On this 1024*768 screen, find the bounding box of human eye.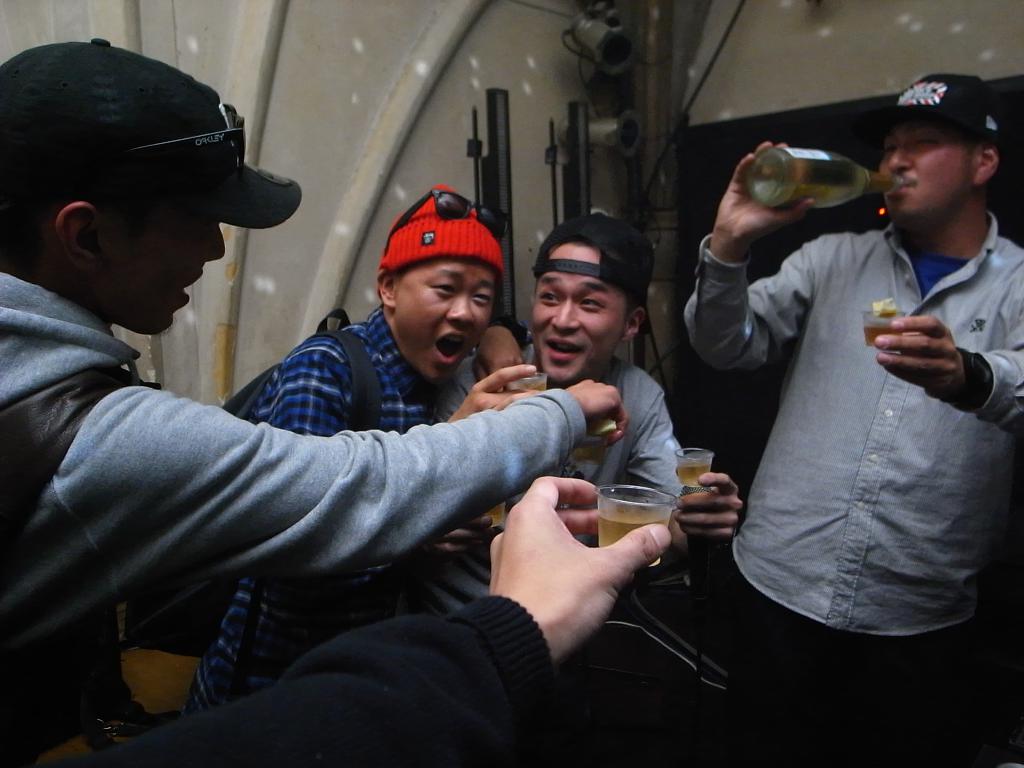
Bounding box: x1=431 y1=278 x2=461 y2=299.
